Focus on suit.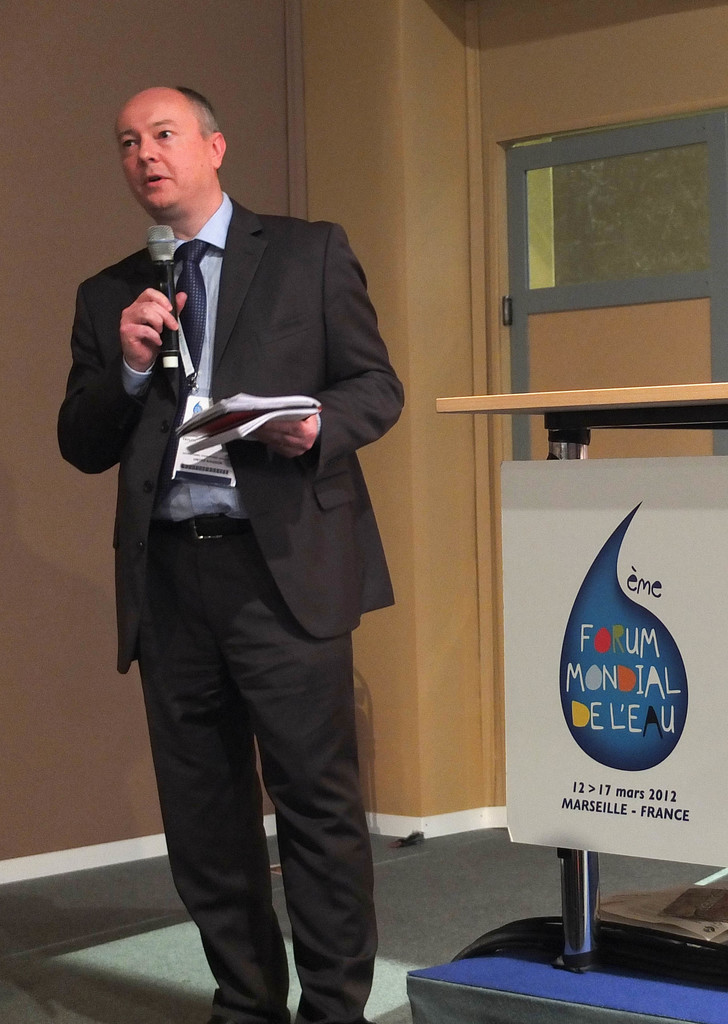
Focused at [58,195,406,1023].
